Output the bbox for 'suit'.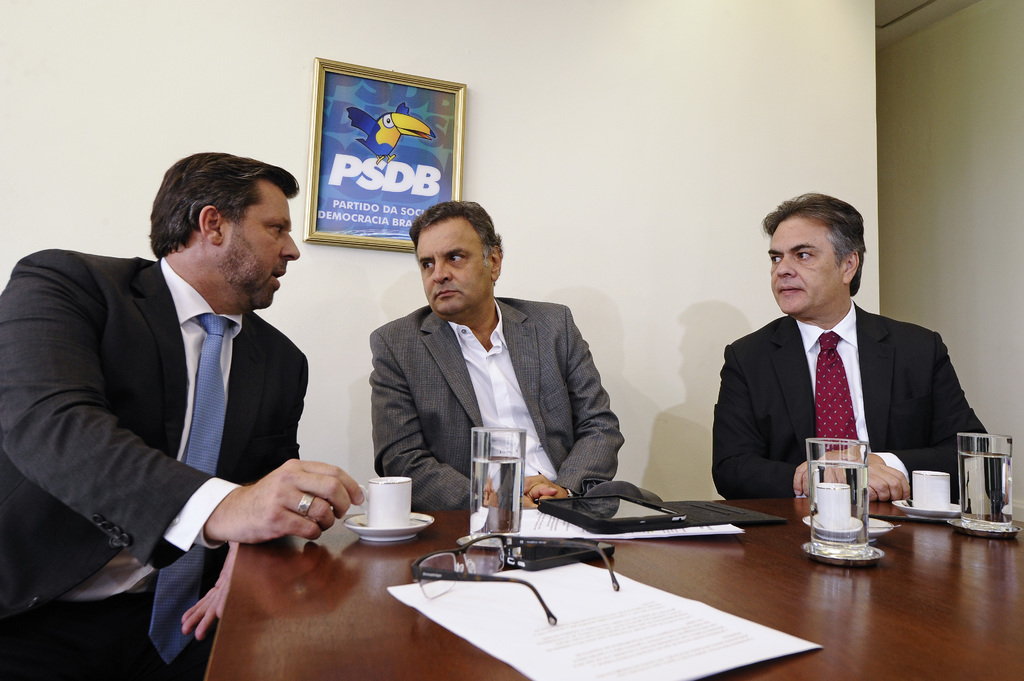
(723,236,989,528).
